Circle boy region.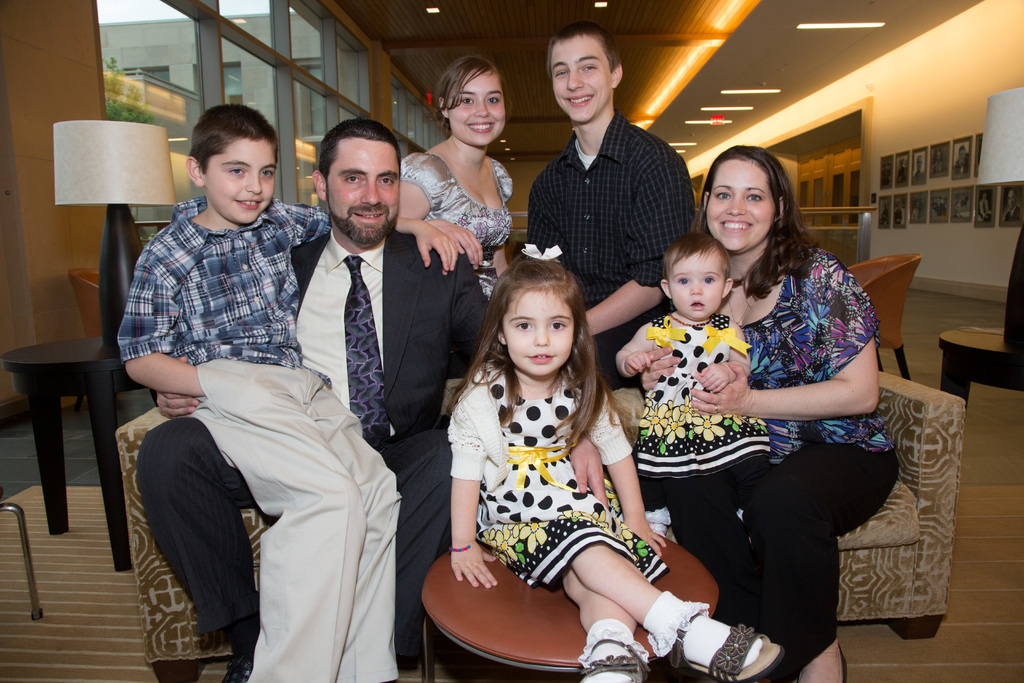
Region: box(113, 110, 464, 682).
